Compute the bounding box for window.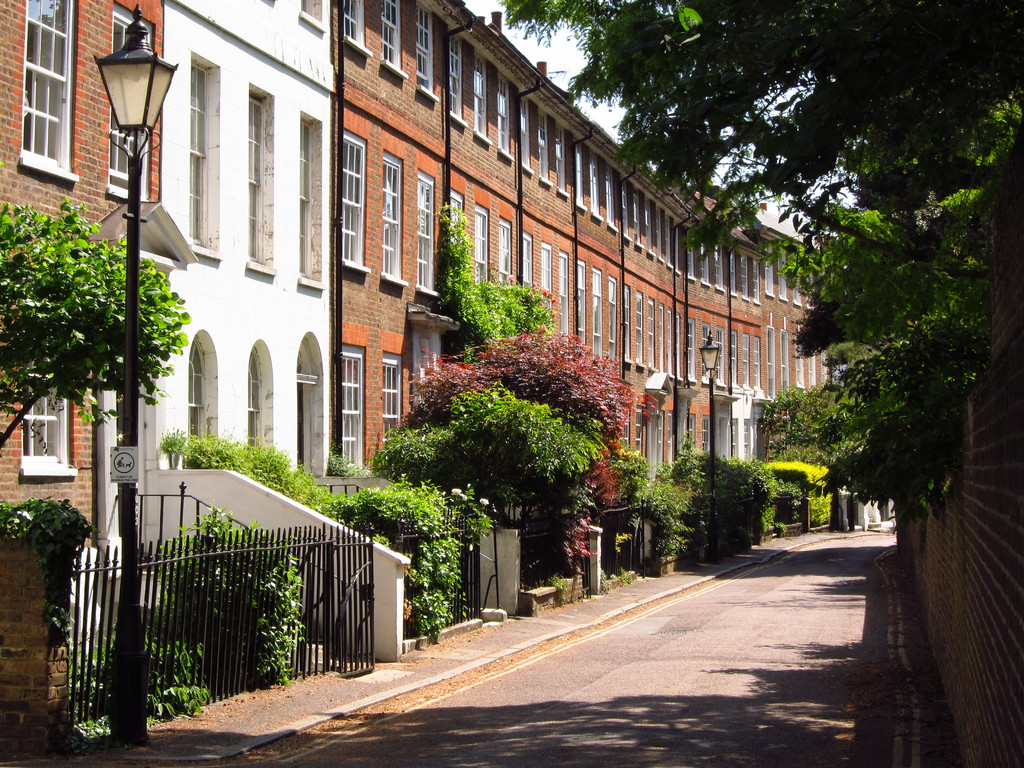
locate(599, 177, 619, 237).
